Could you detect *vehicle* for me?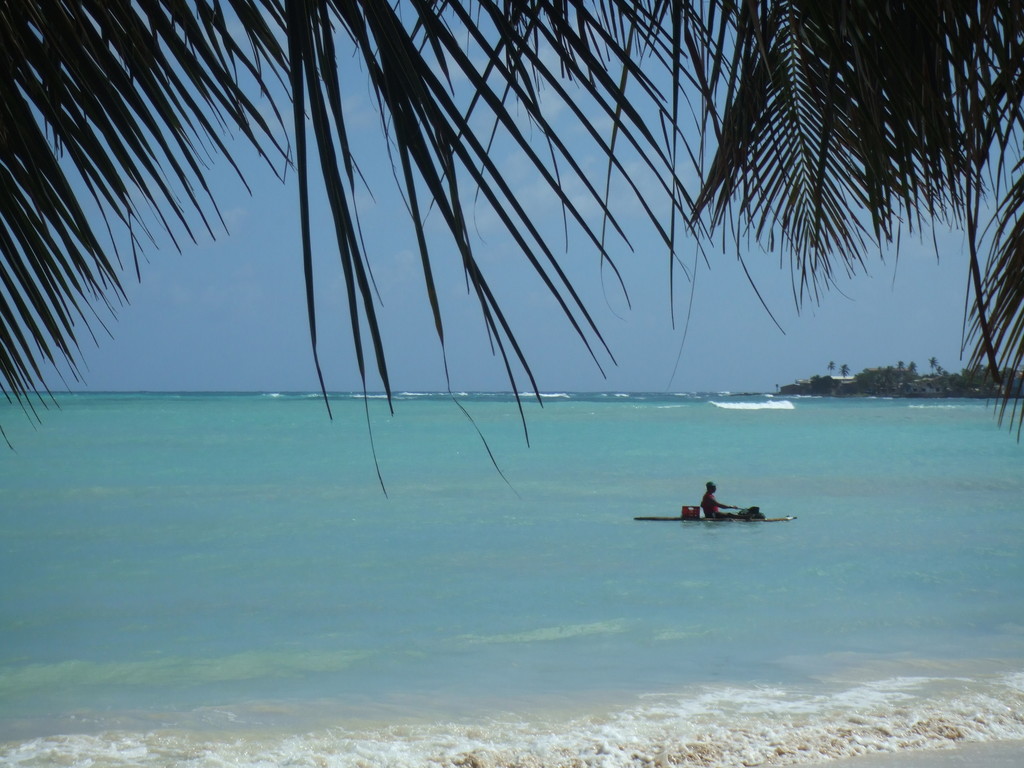
Detection result: [633, 515, 797, 523].
